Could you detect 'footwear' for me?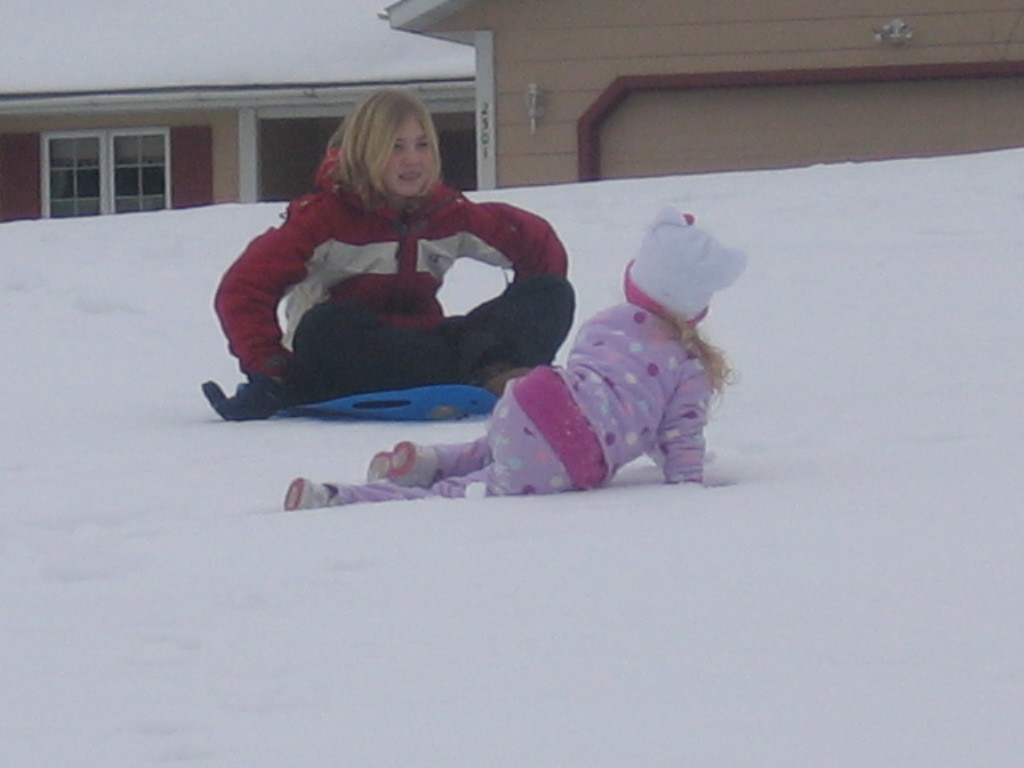
Detection result: box=[356, 428, 444, 497].
